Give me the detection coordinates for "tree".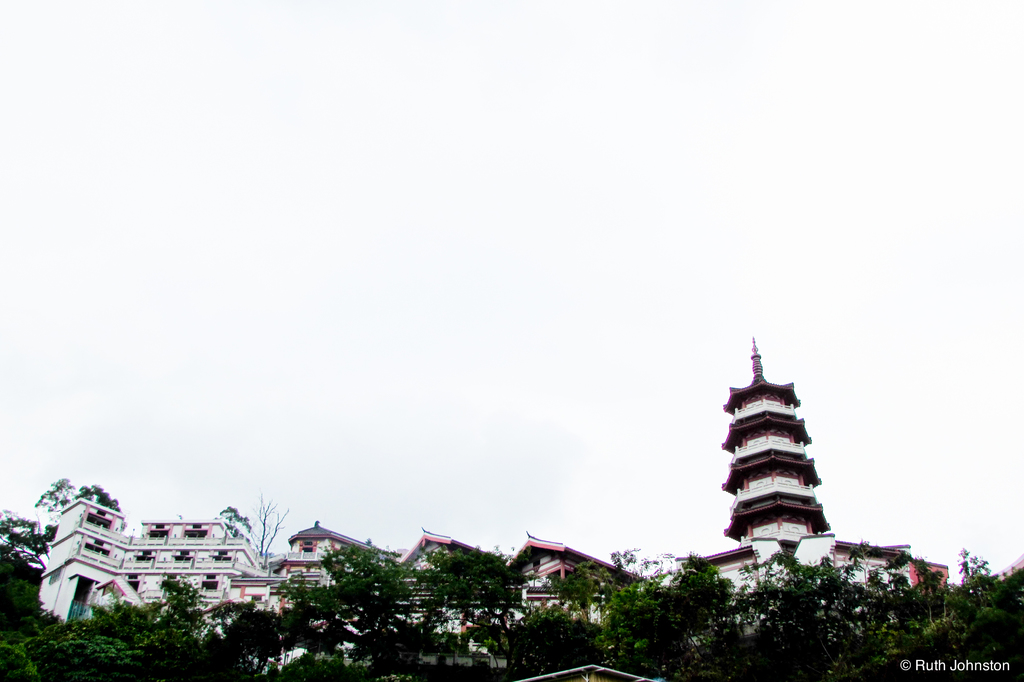
left=691, top=551, right=862, bottom=681.
